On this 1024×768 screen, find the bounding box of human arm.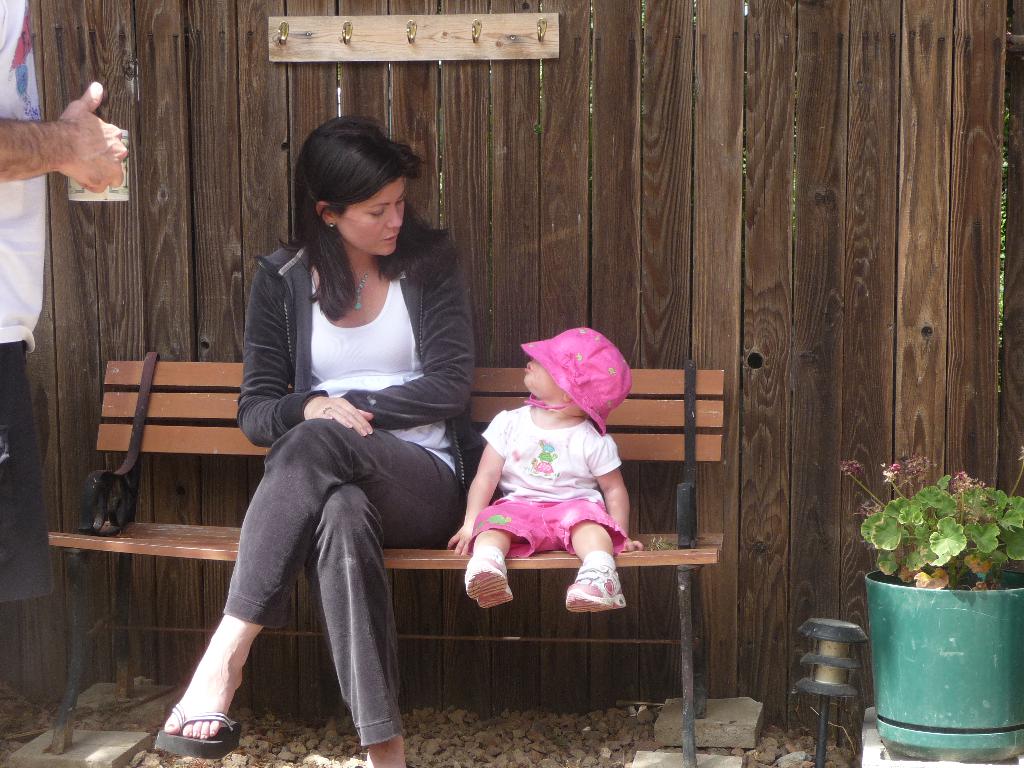
Bounding box: l=234, t=257, r=382, b=460.
